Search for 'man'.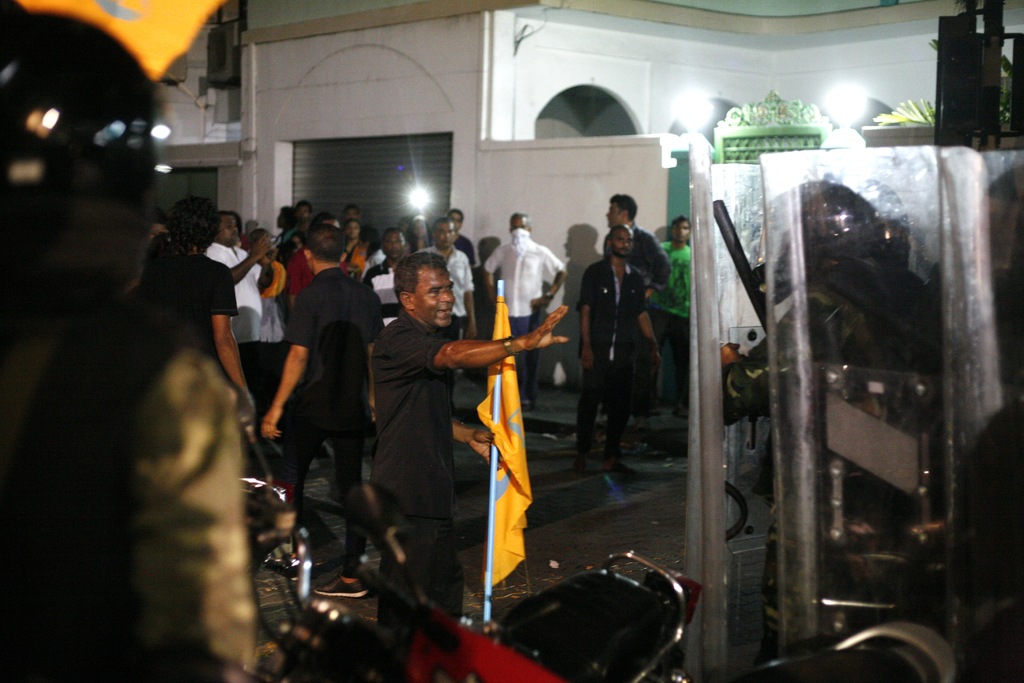
Found at bbox=[569, 223, 661, 477].
